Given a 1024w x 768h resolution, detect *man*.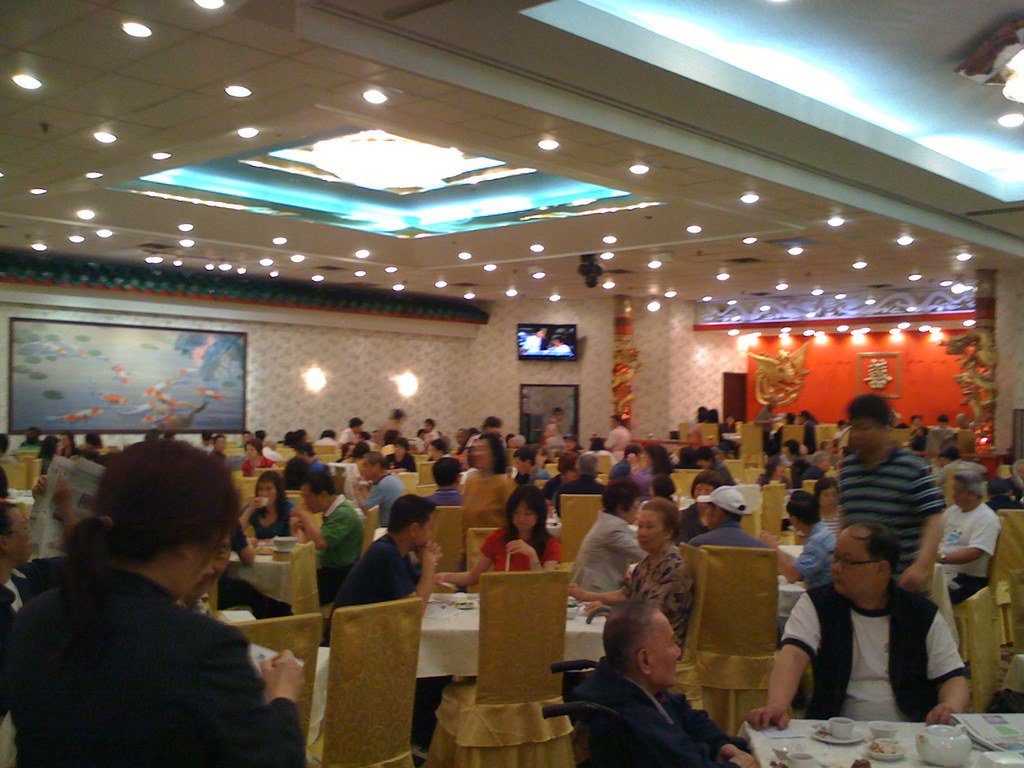
(left=211, top=430, right=228, bottom=463).
